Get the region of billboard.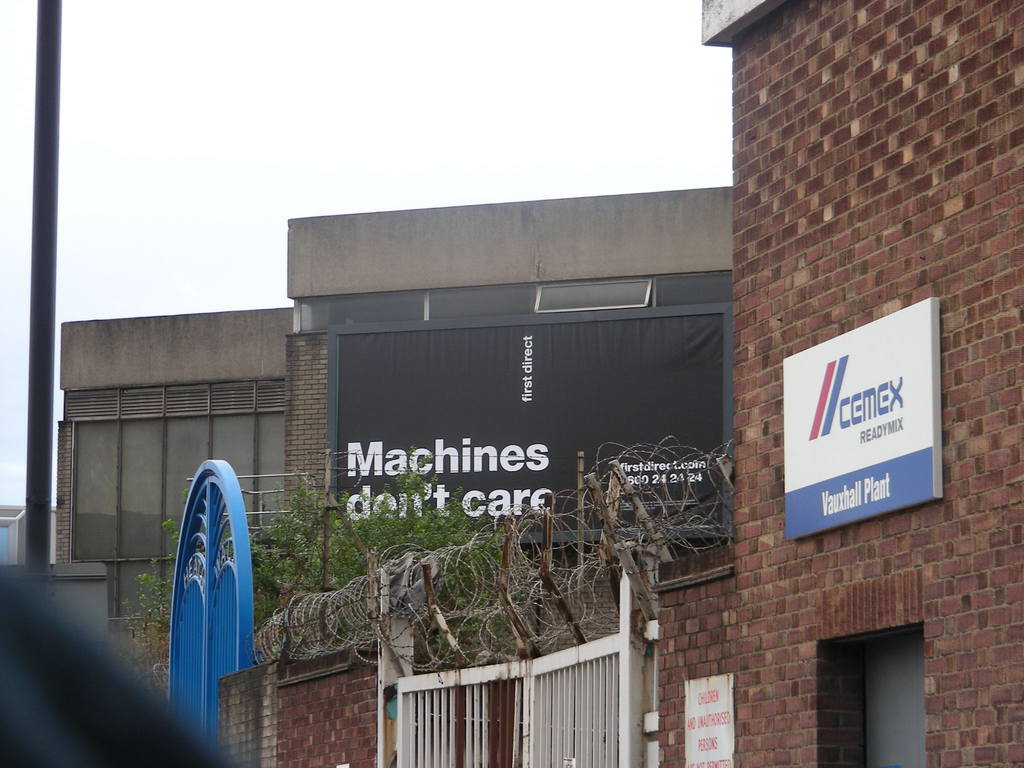
337,310,727,534.
